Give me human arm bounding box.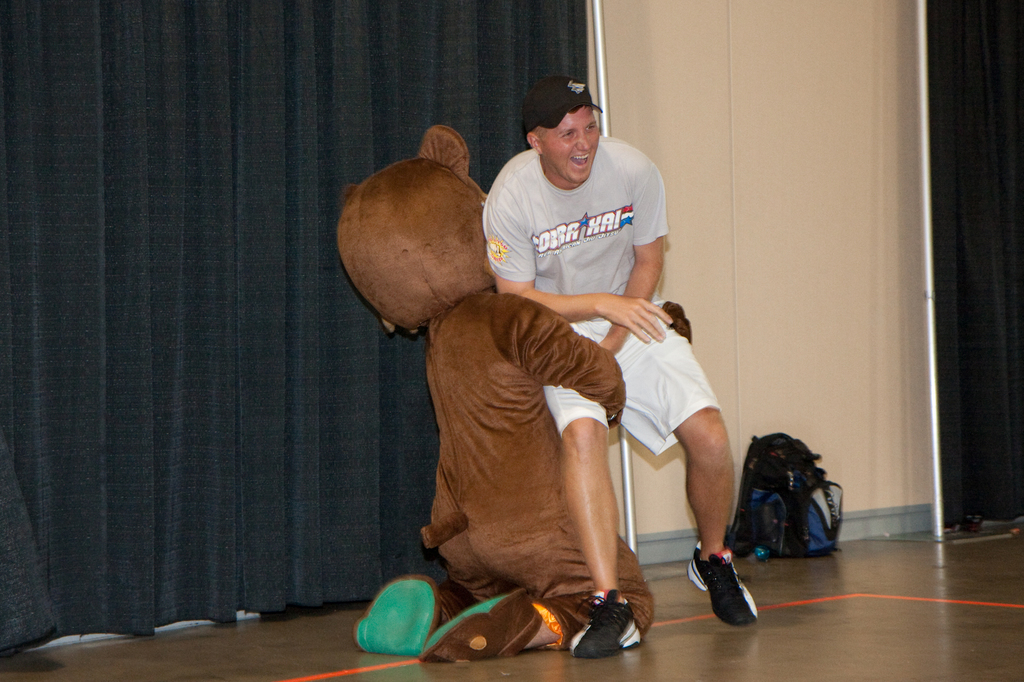
(left=484, top=205, right=674, bottom=345).
